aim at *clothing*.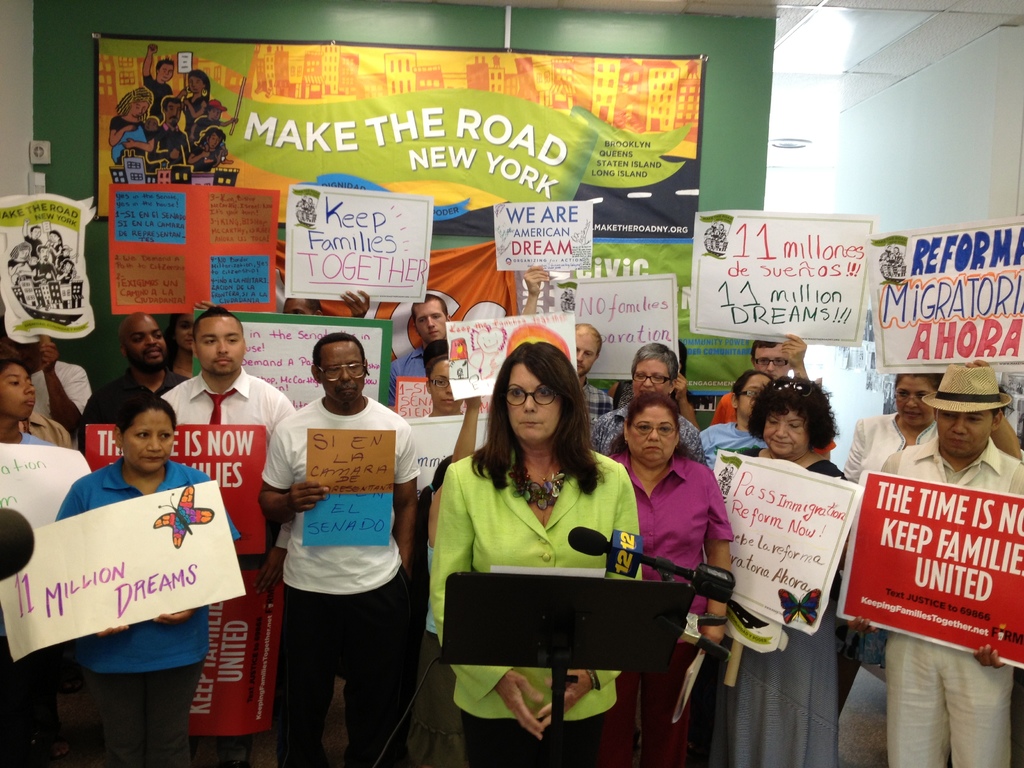
Aimed at select_region(880, 434, 1023, 767).
